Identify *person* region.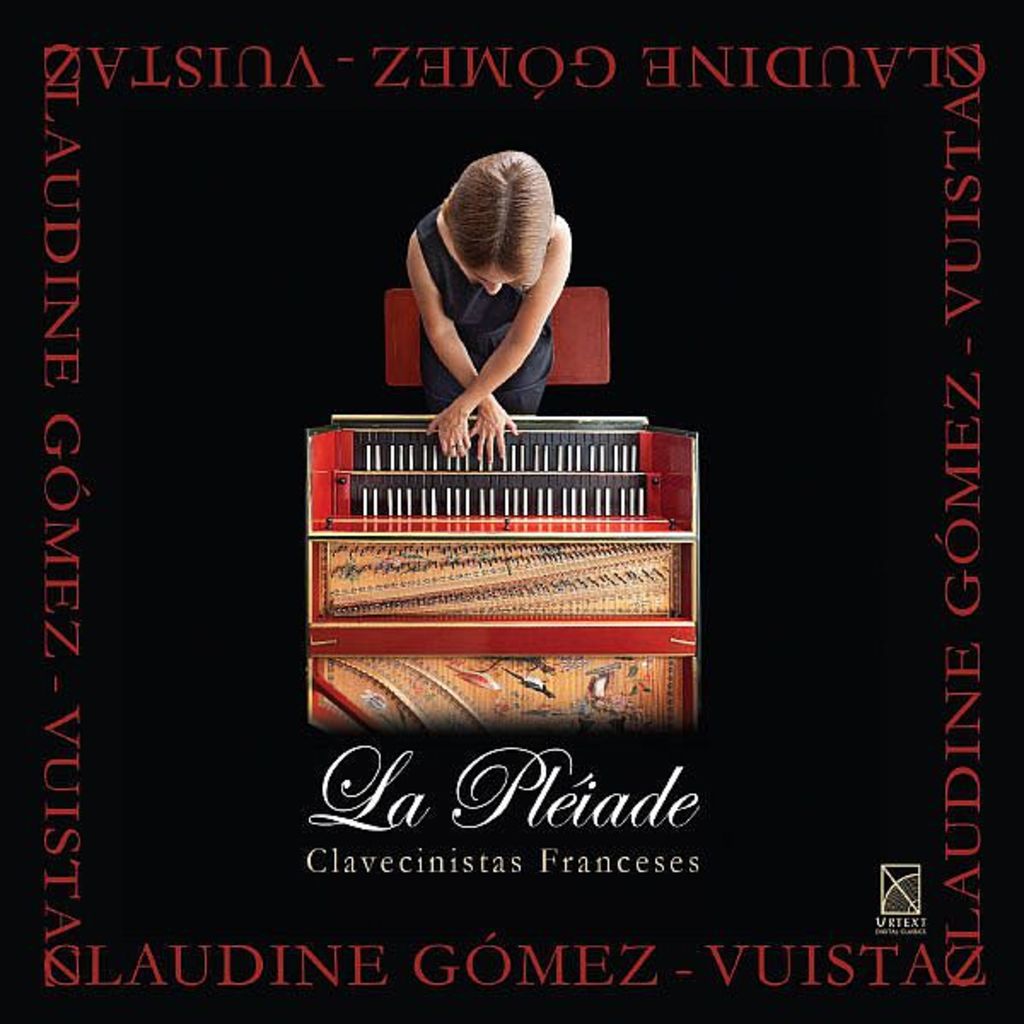
Region: (401,145,575,464).
